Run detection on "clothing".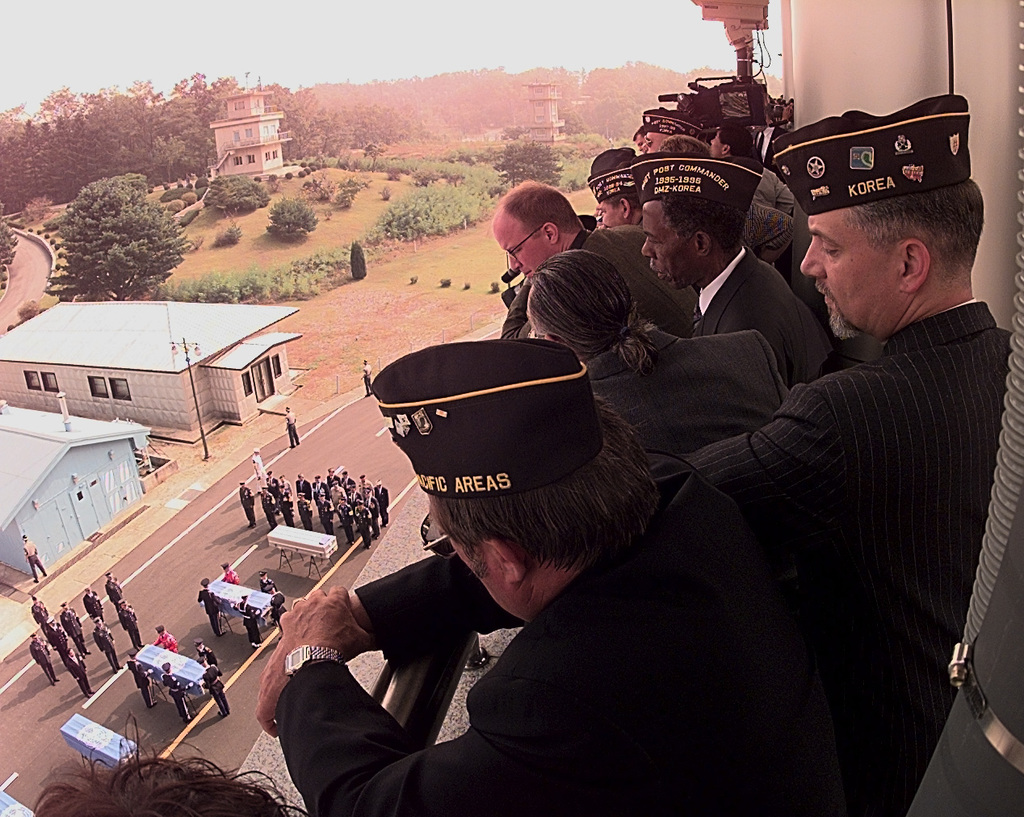
Result: rect(115, 610, 138, 647).
